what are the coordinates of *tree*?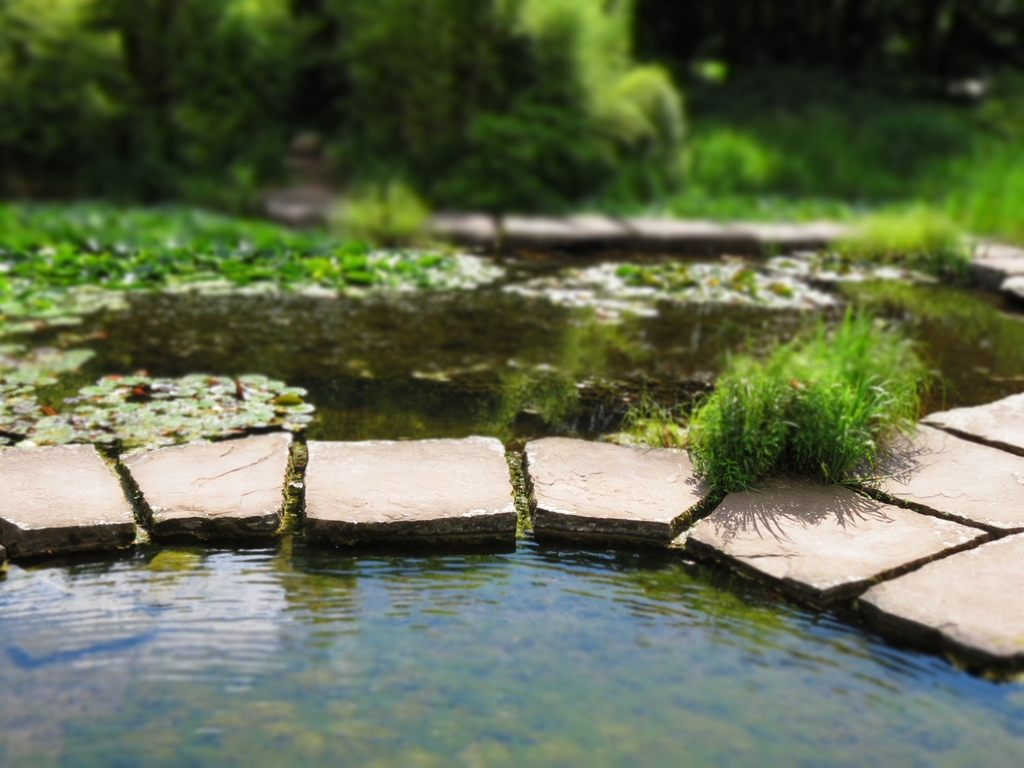
locate(666, 348, 904, 505).
